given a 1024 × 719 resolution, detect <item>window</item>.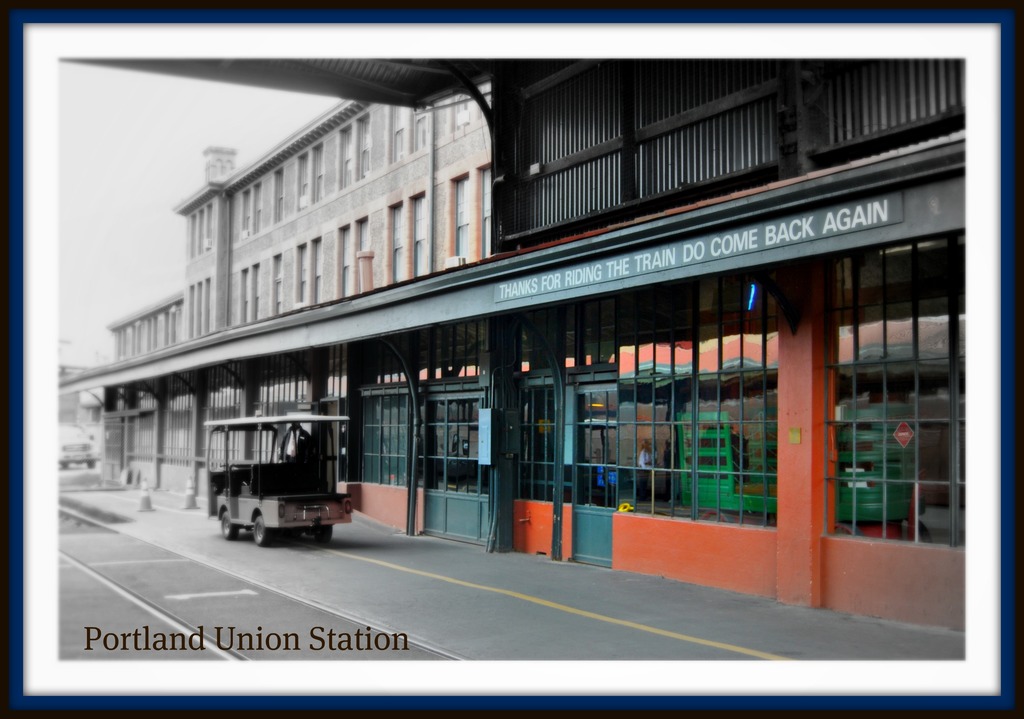
(446, 170, 470, 265).
